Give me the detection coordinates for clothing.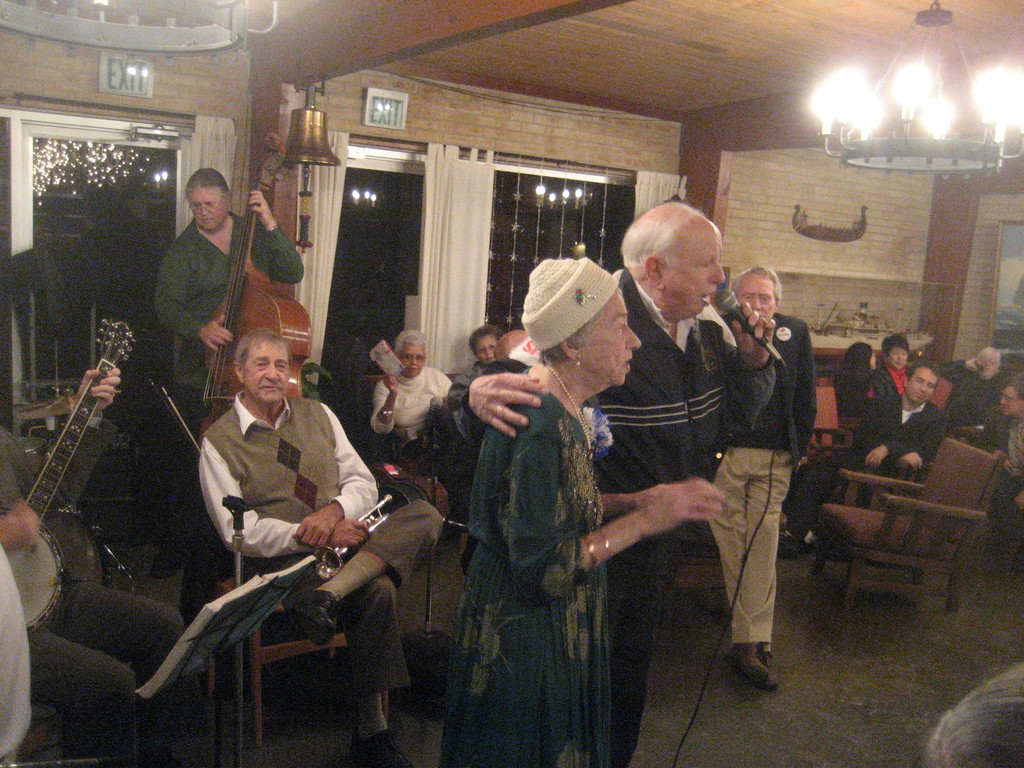
(148,203,299,380).
